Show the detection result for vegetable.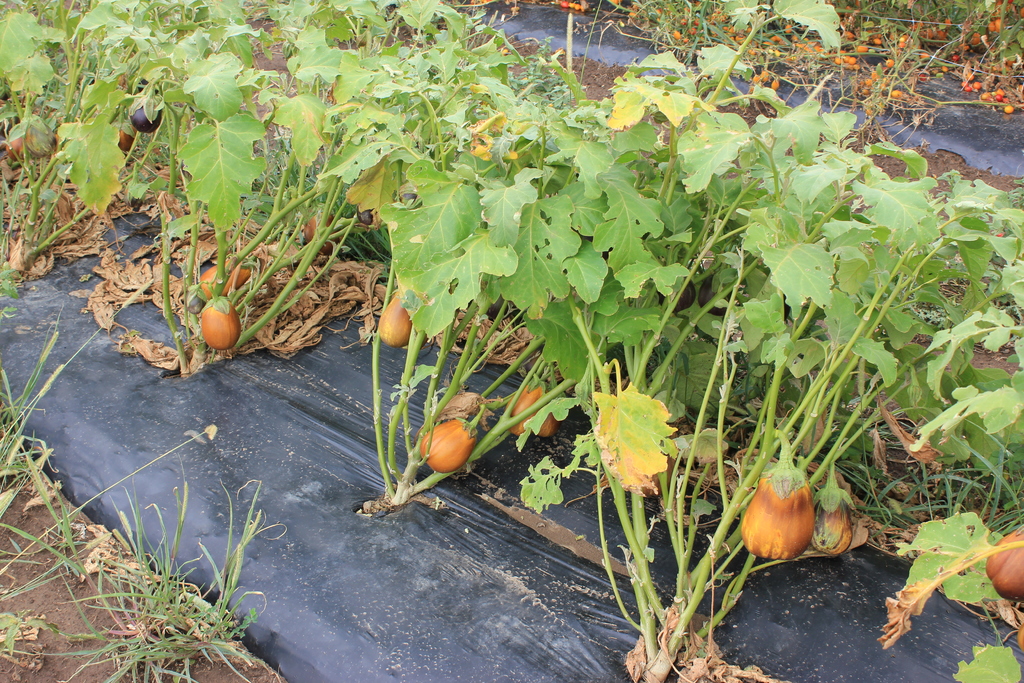
<region>503, 378, 554, 440</region>.
